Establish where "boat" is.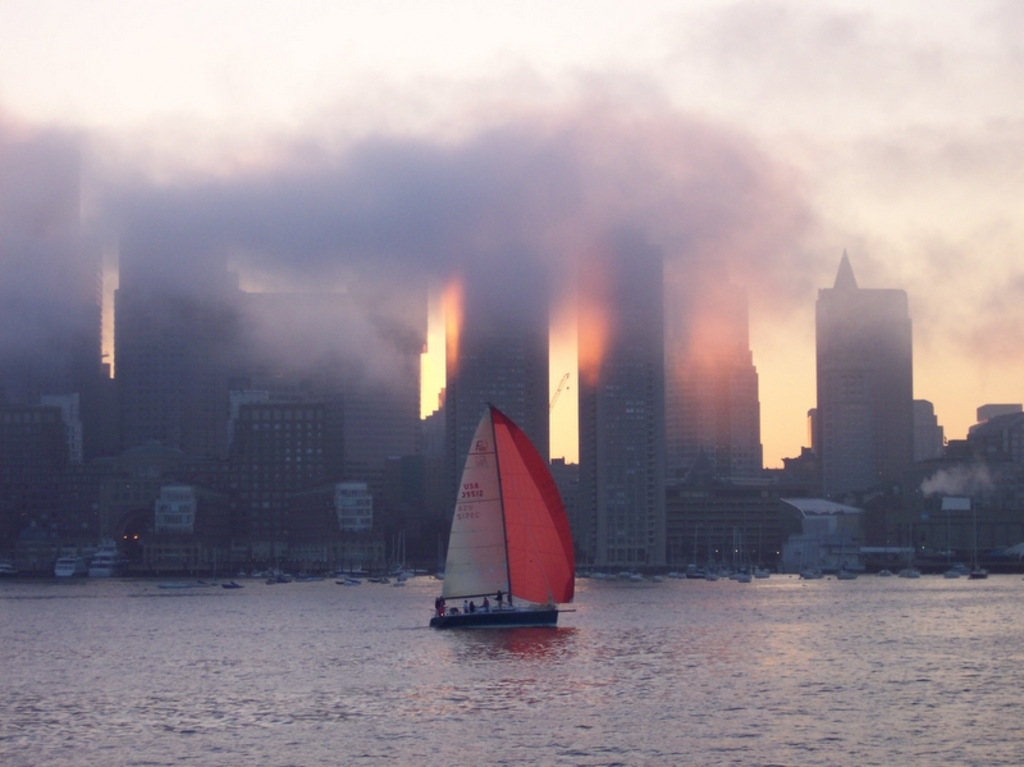
Established at region(367, 577, 397, 586).
